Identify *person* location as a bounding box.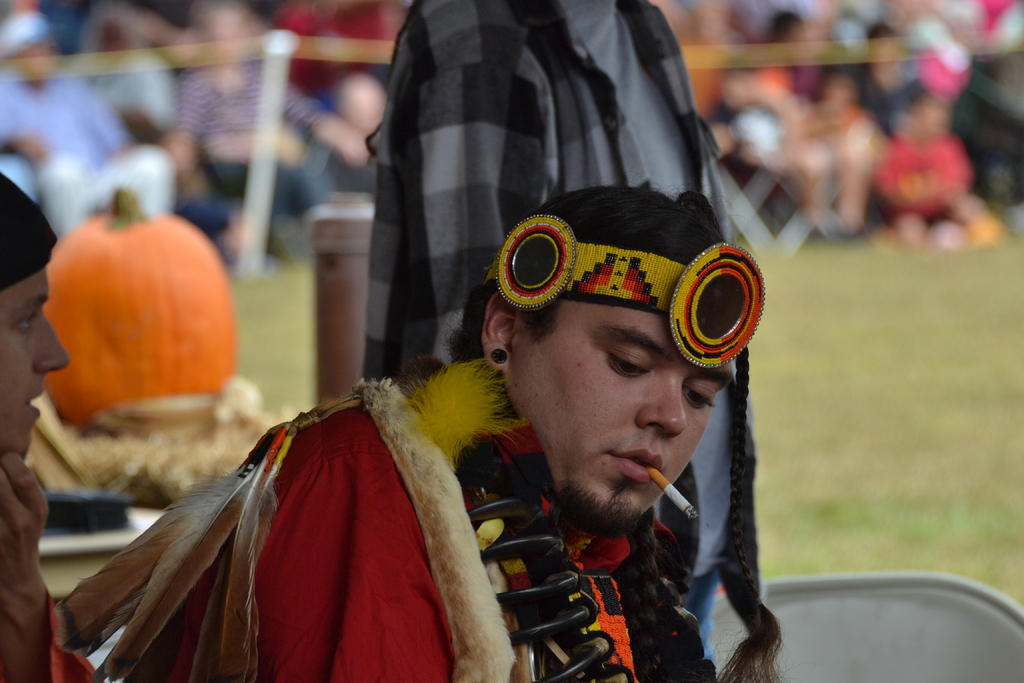
{"left": 2, "top": 170, "right": 93, "bottom": 682}.
